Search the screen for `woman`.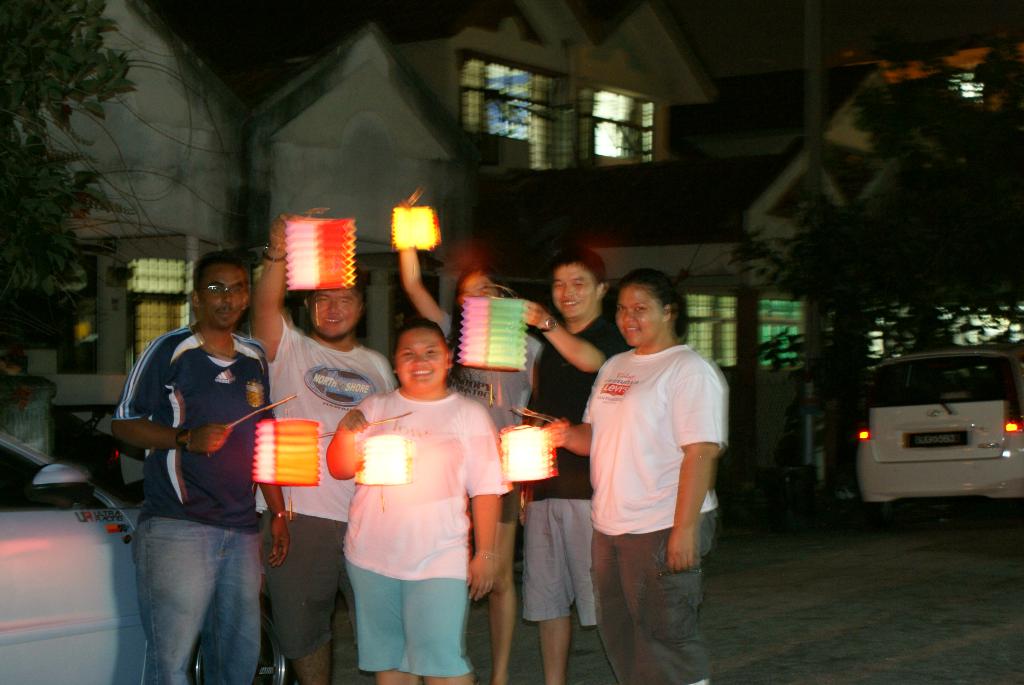
Found at region(572, 258, 735, 652).
